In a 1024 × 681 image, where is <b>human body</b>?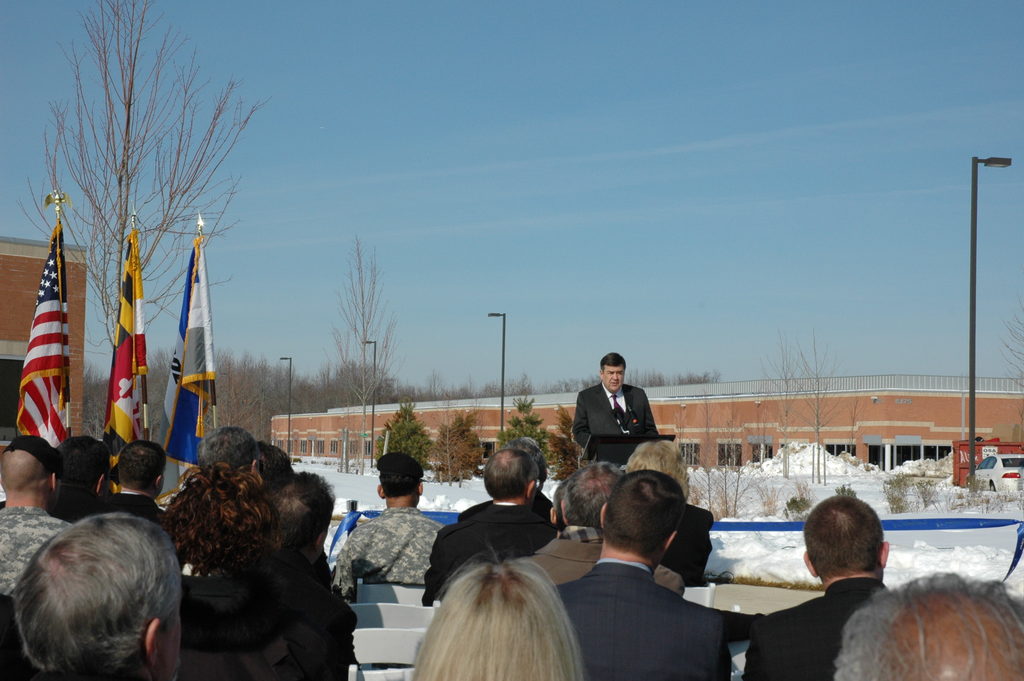
556:464:733:680.
